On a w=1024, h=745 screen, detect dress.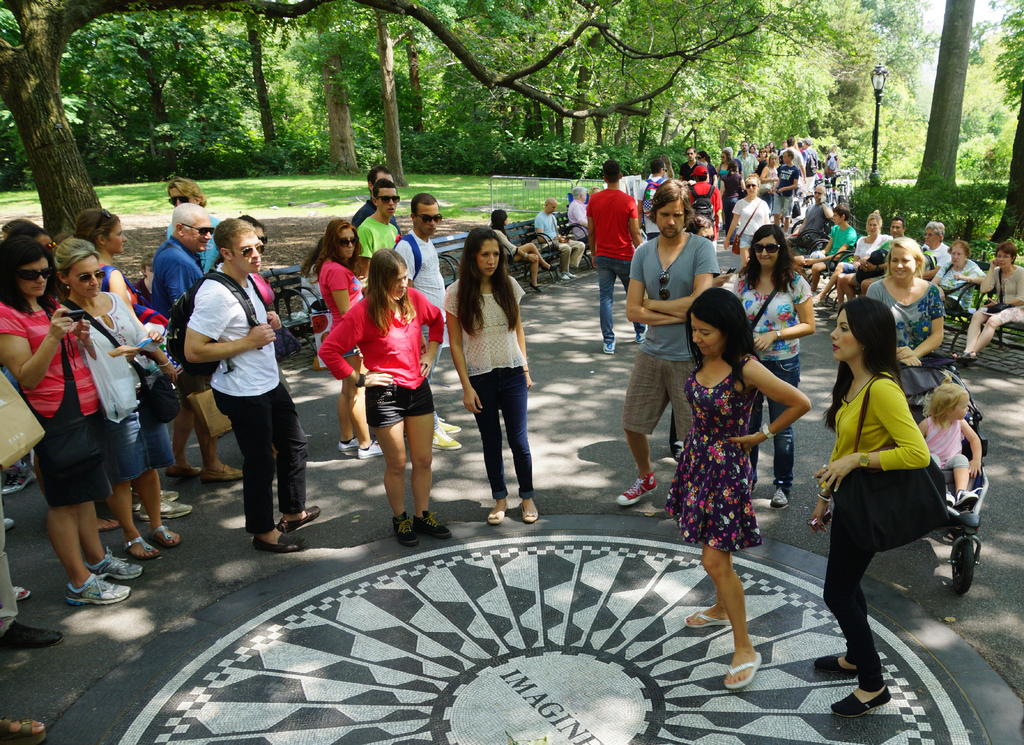
x1=663 y1=358 x2=767 y2=551.
